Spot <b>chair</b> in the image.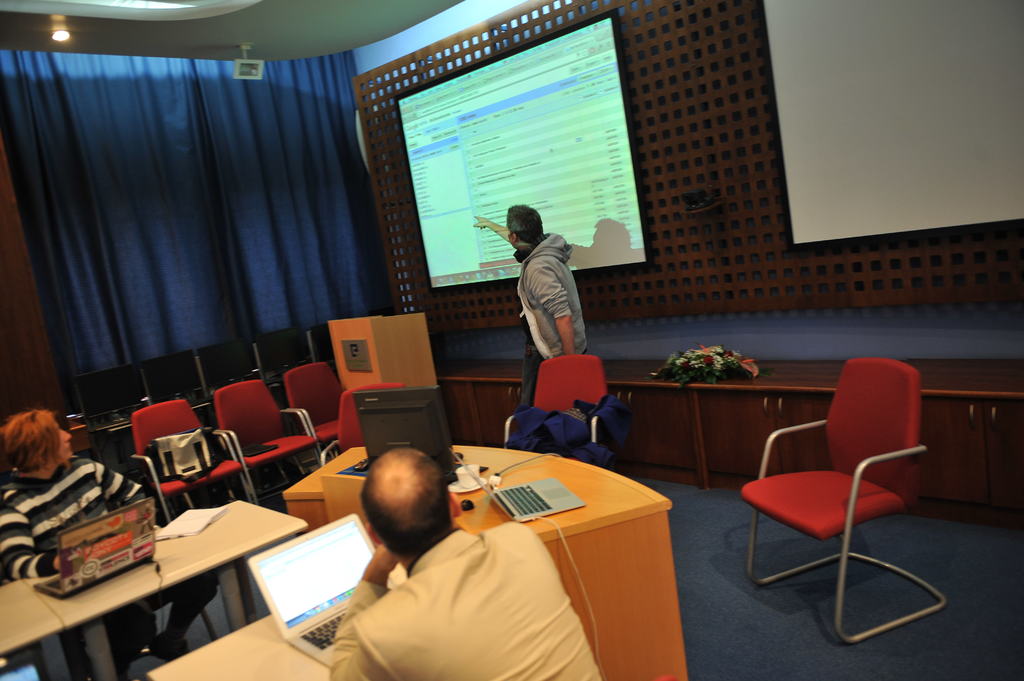
<b>chair</b> found at select_region(743, 358, 933, 649).
